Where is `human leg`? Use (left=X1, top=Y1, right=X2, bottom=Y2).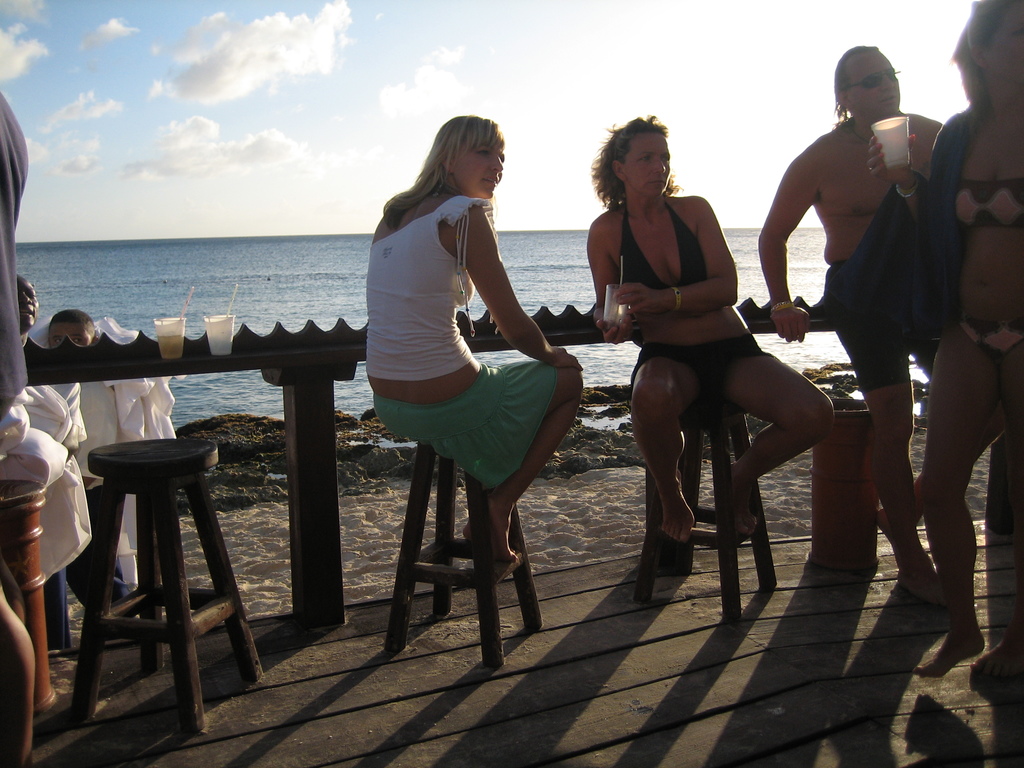
(left=730, top=337, right=824, bottom=529).
